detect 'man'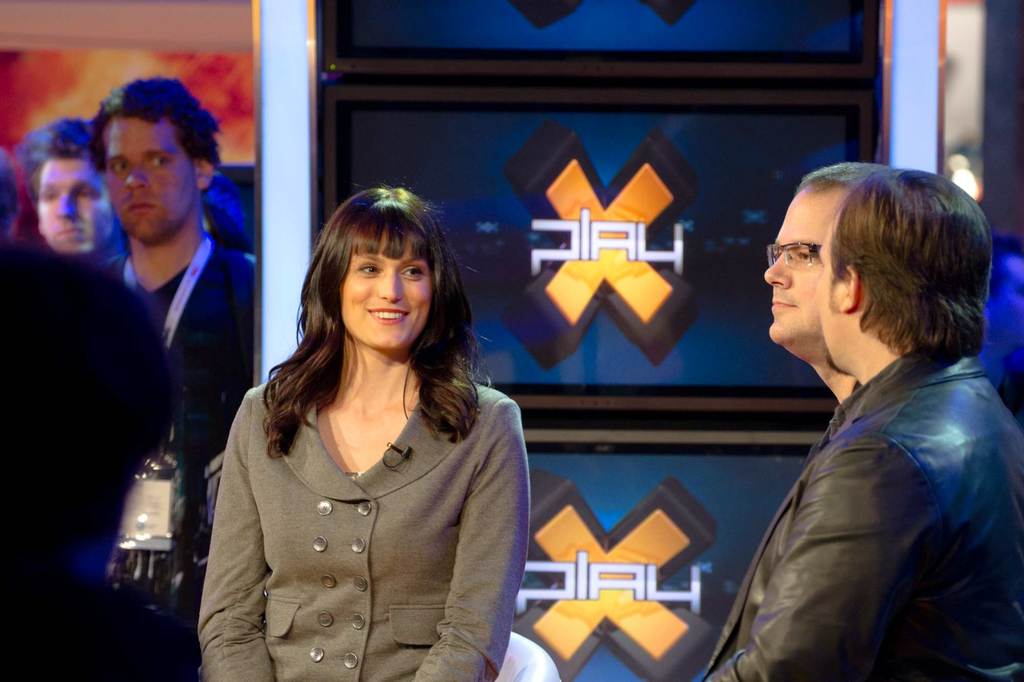
l=4, t=115, r=130, b=262
